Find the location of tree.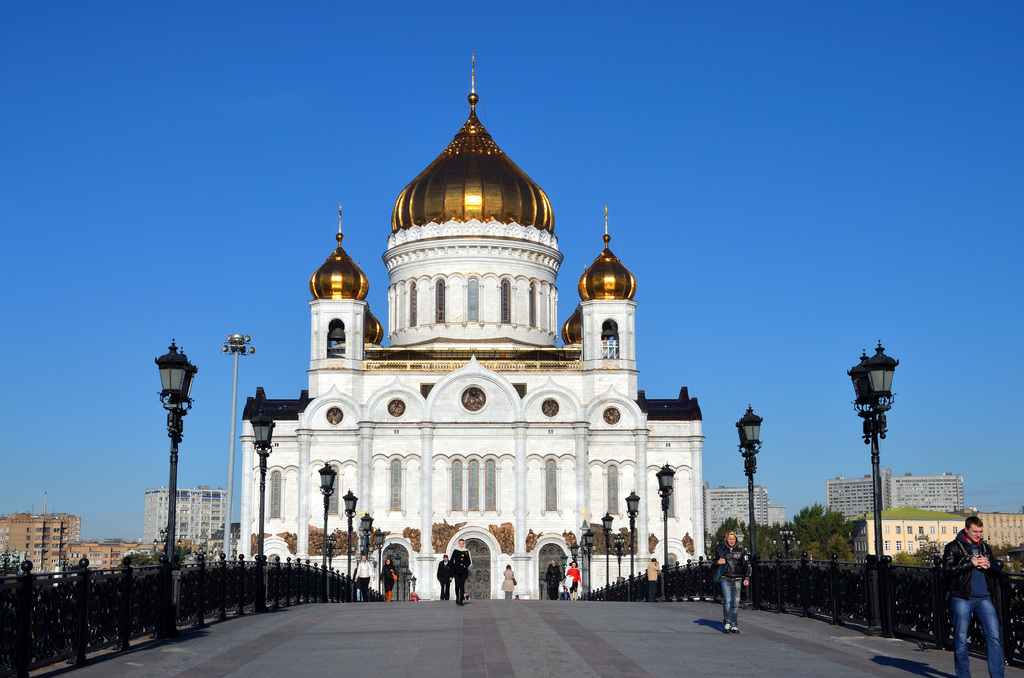
Location: <region>1, 545, 23, 600</region>.
